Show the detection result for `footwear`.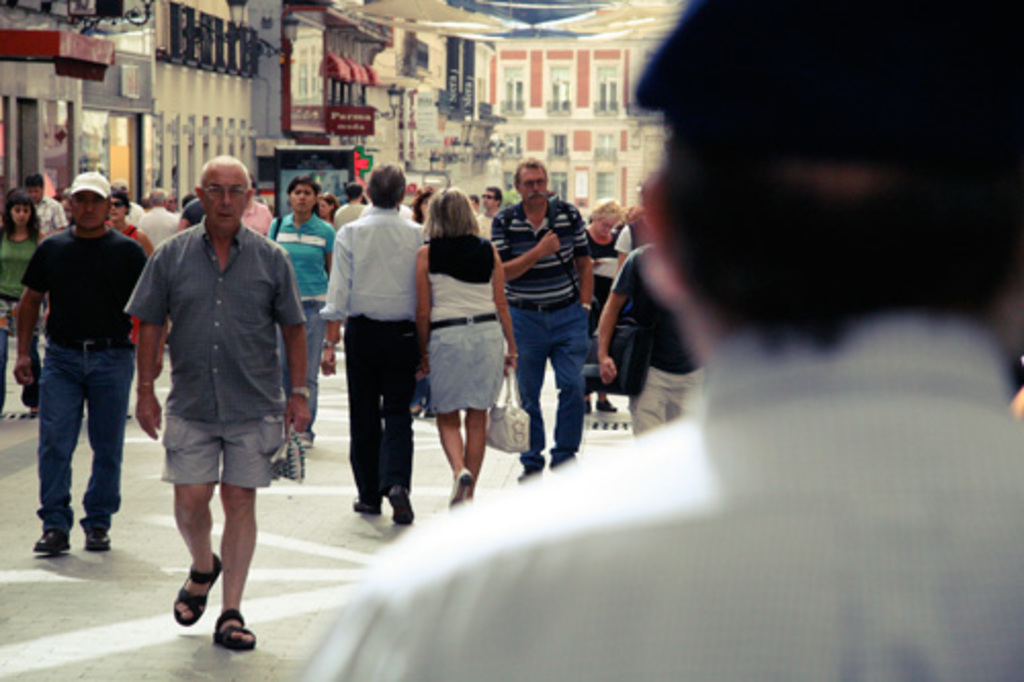
33, 528, 74, 557.
